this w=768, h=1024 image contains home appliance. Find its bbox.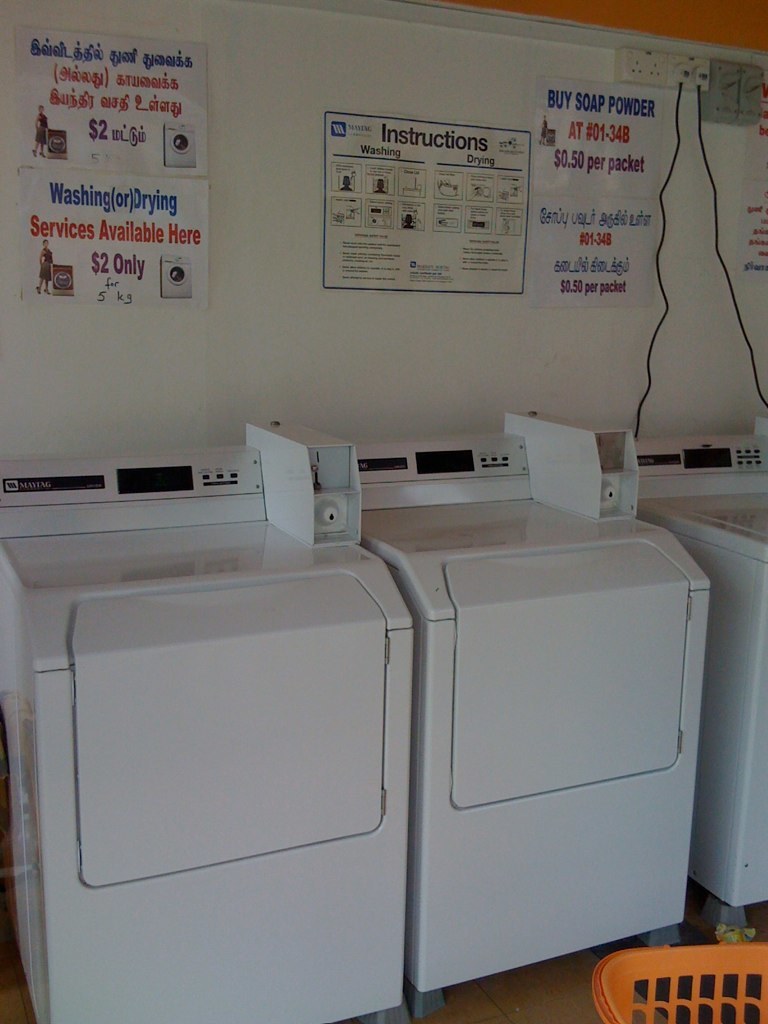
rect(0, 445, 404, 1023).
